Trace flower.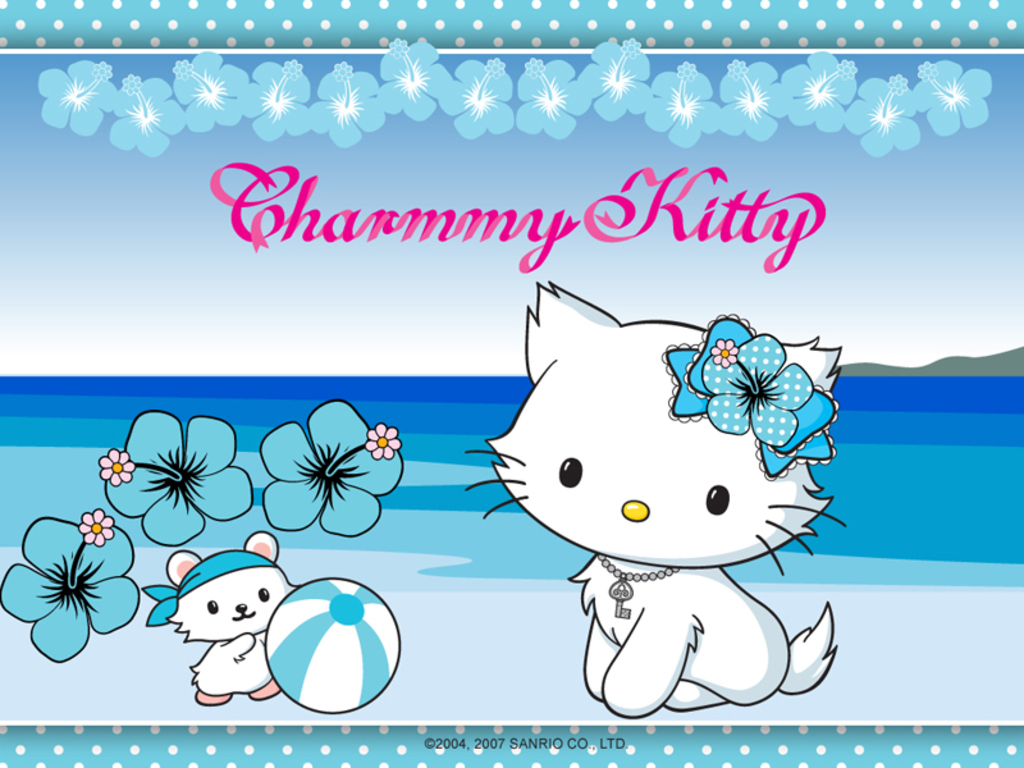
Traced to rect(174, 51, 251, 133).
